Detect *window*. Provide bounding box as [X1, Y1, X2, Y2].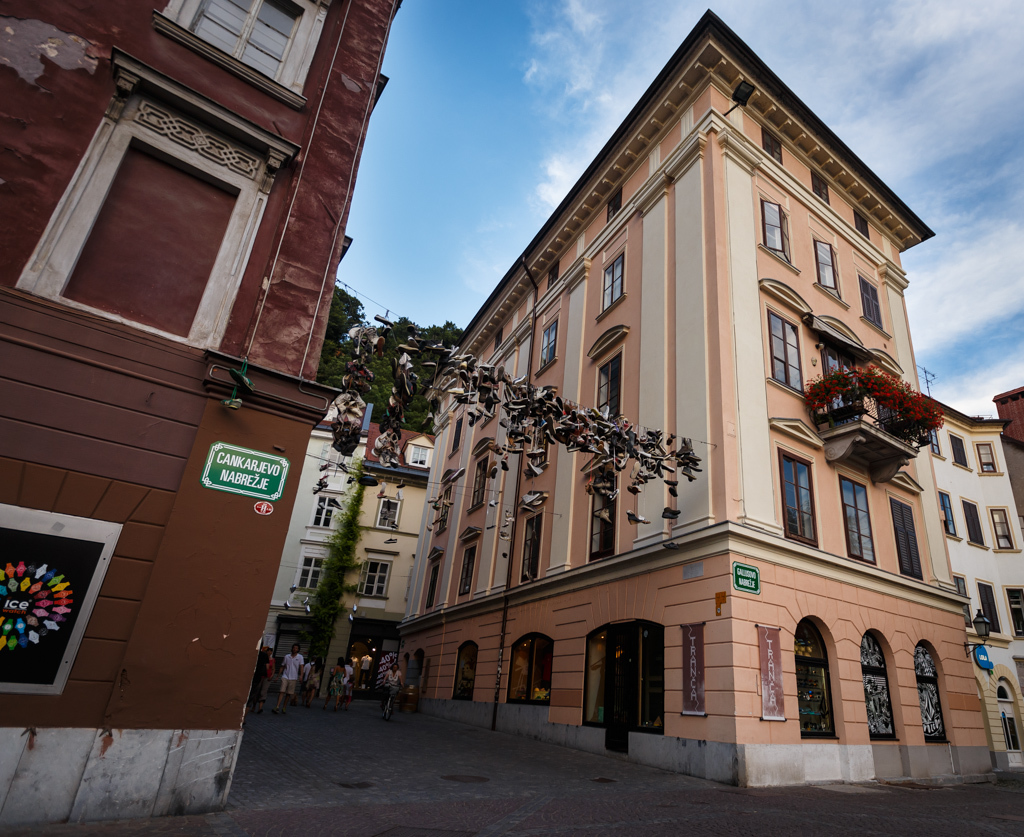
[761, 295, 807, 399].
